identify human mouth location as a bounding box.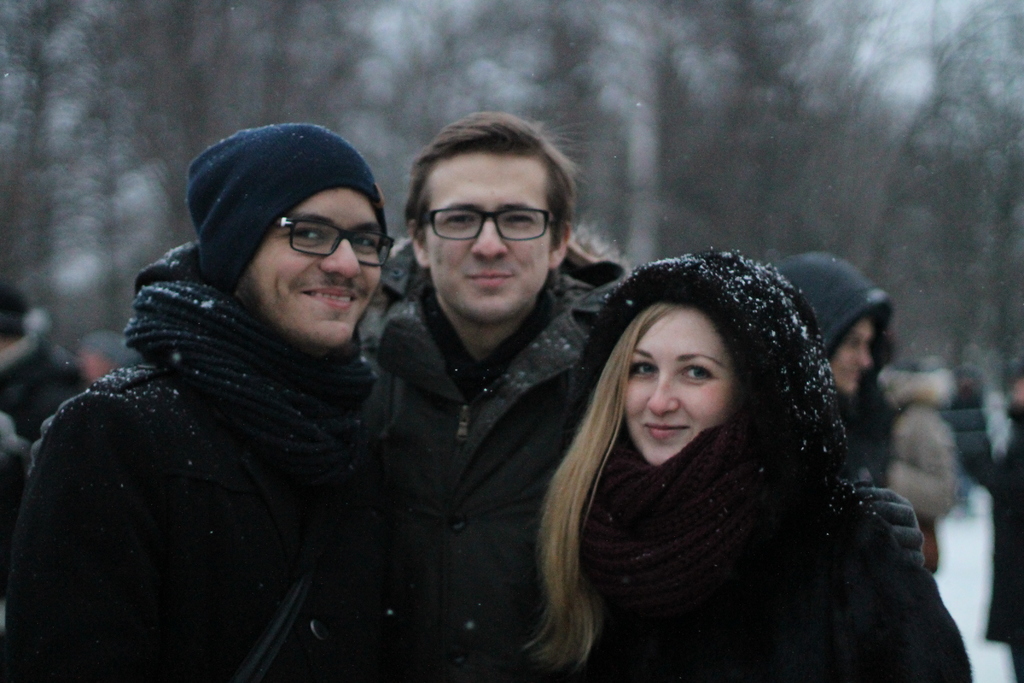
(463,267,514,292).
